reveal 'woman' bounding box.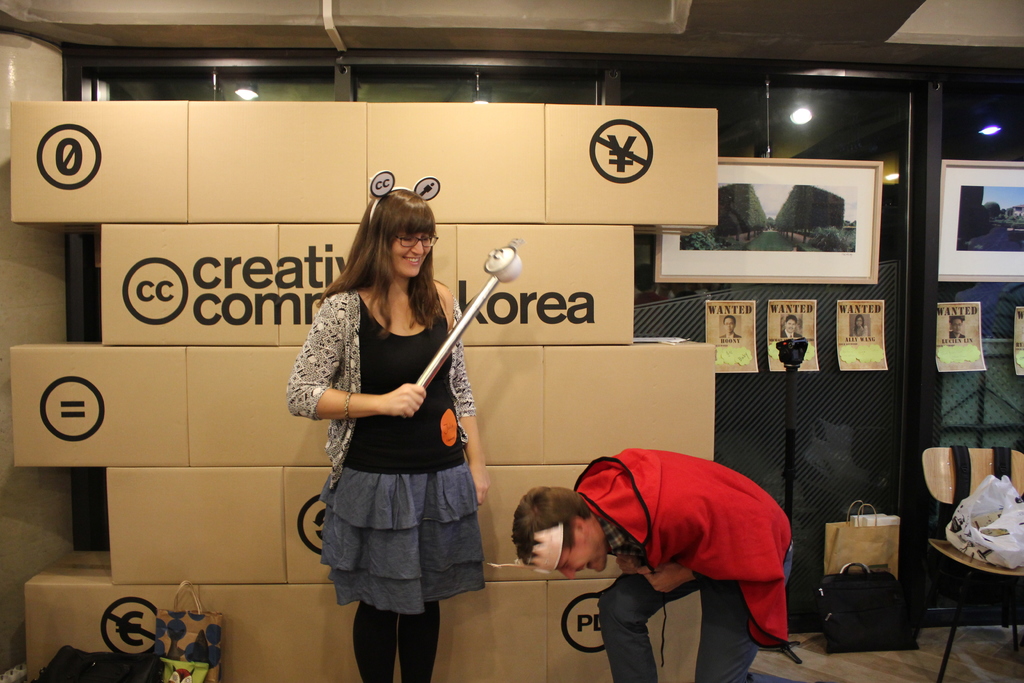
Revealed: region(286, 187, 496, 669).
